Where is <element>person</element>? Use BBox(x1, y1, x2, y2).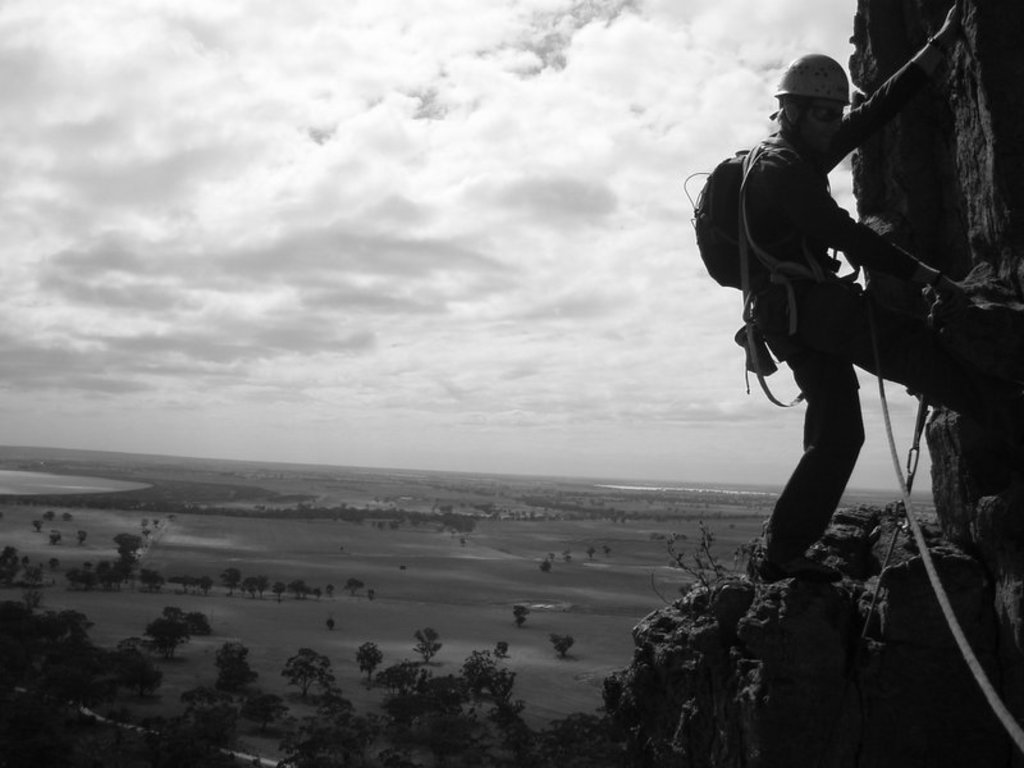
BBox(686, 3, 1021, 567).
